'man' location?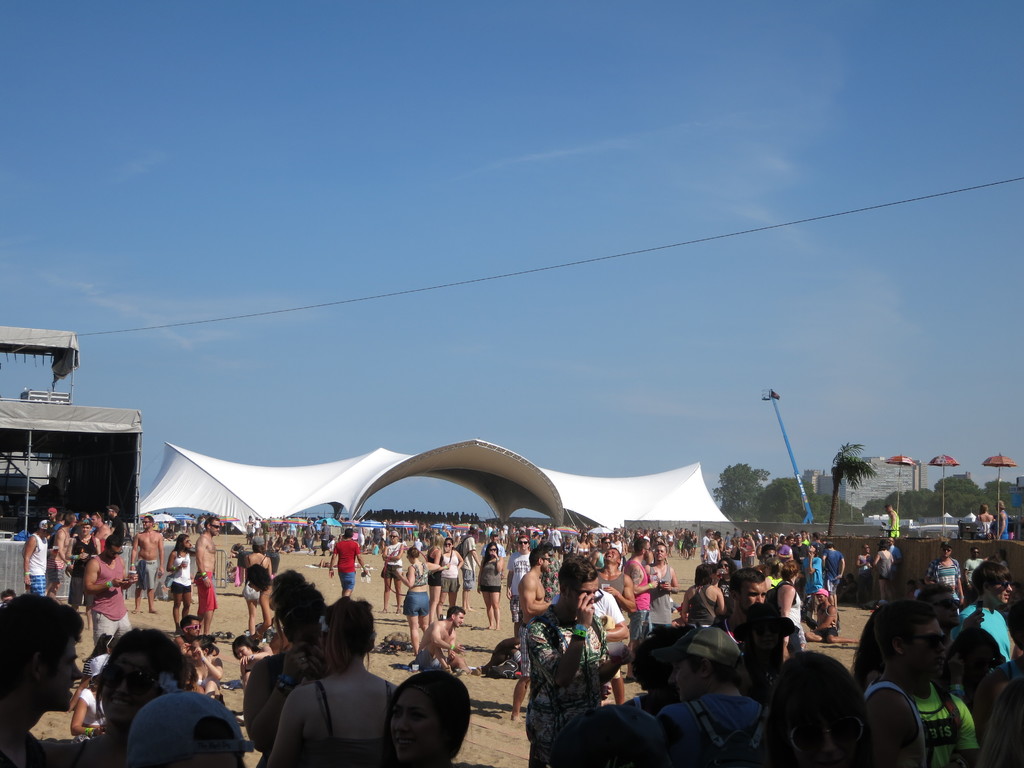
<box>81,536,135,643</box>
